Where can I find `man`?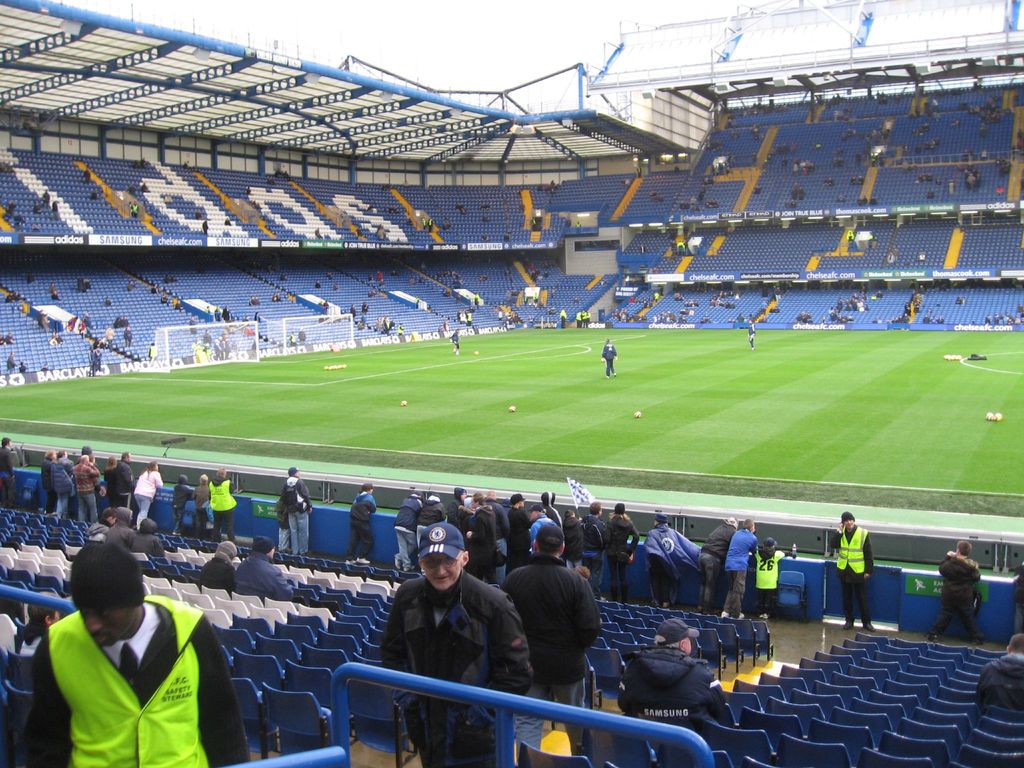
You can find it at region(721, 516, 764, 622).
